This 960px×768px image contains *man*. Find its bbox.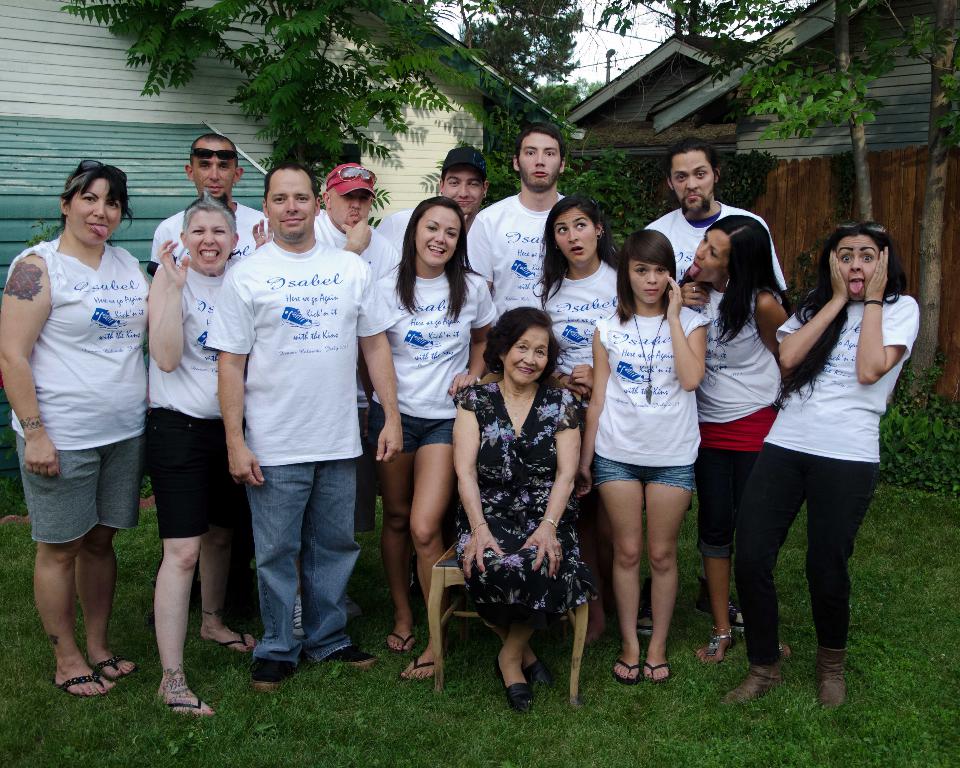
<bbox>382, 143, 491, 247</bbox>.
